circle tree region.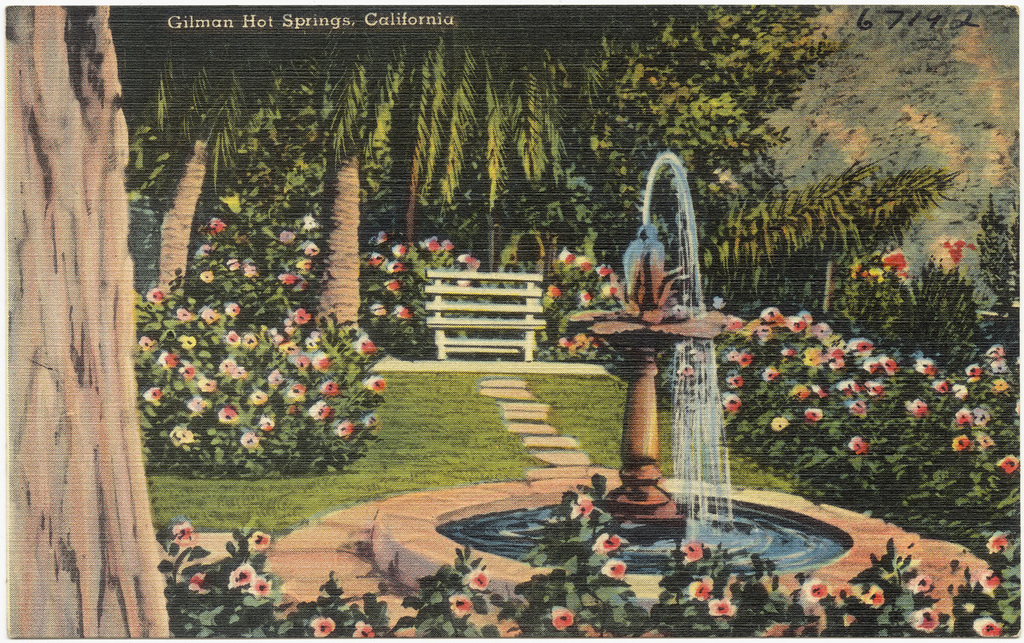
Region: 900/229/1004/430.
